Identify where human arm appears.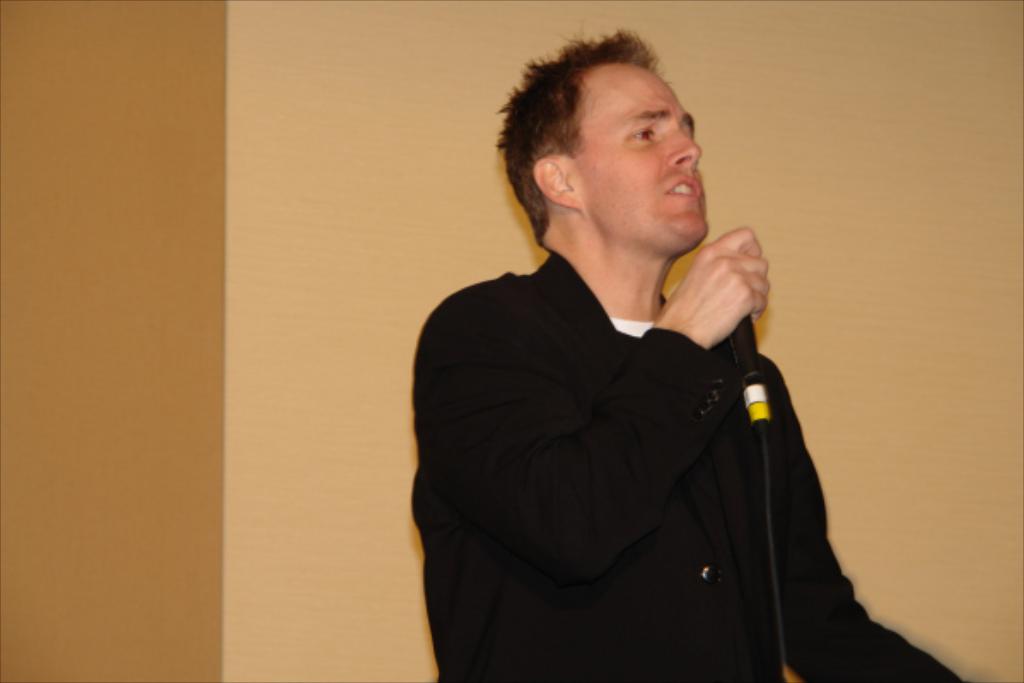
Appears at box(768, 352, 981, 681).
